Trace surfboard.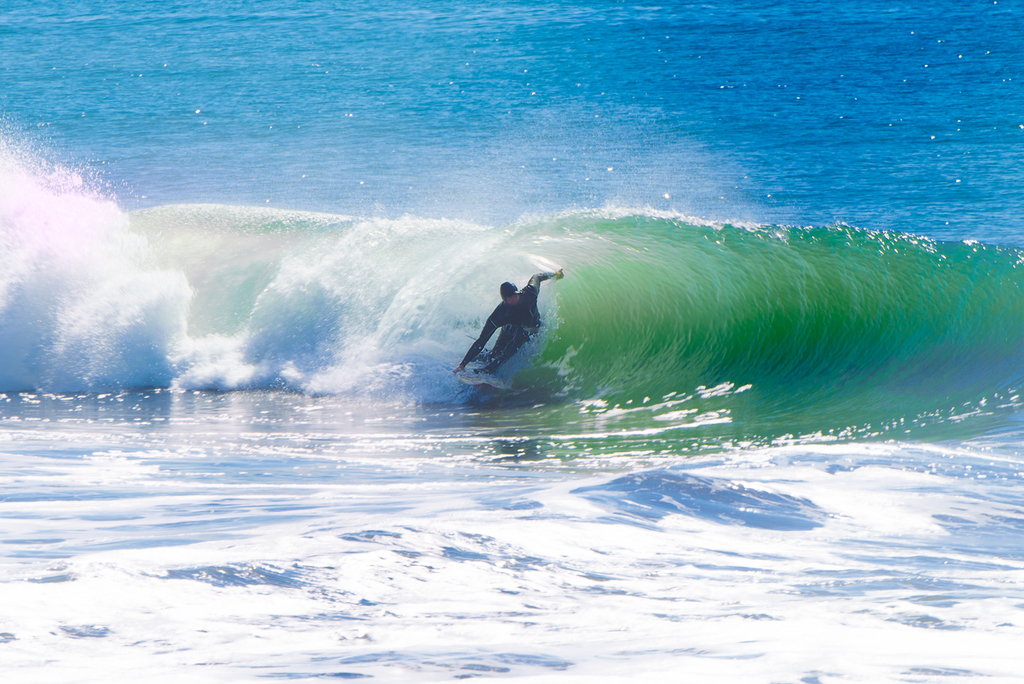
Traced to 453 358 509 394.
